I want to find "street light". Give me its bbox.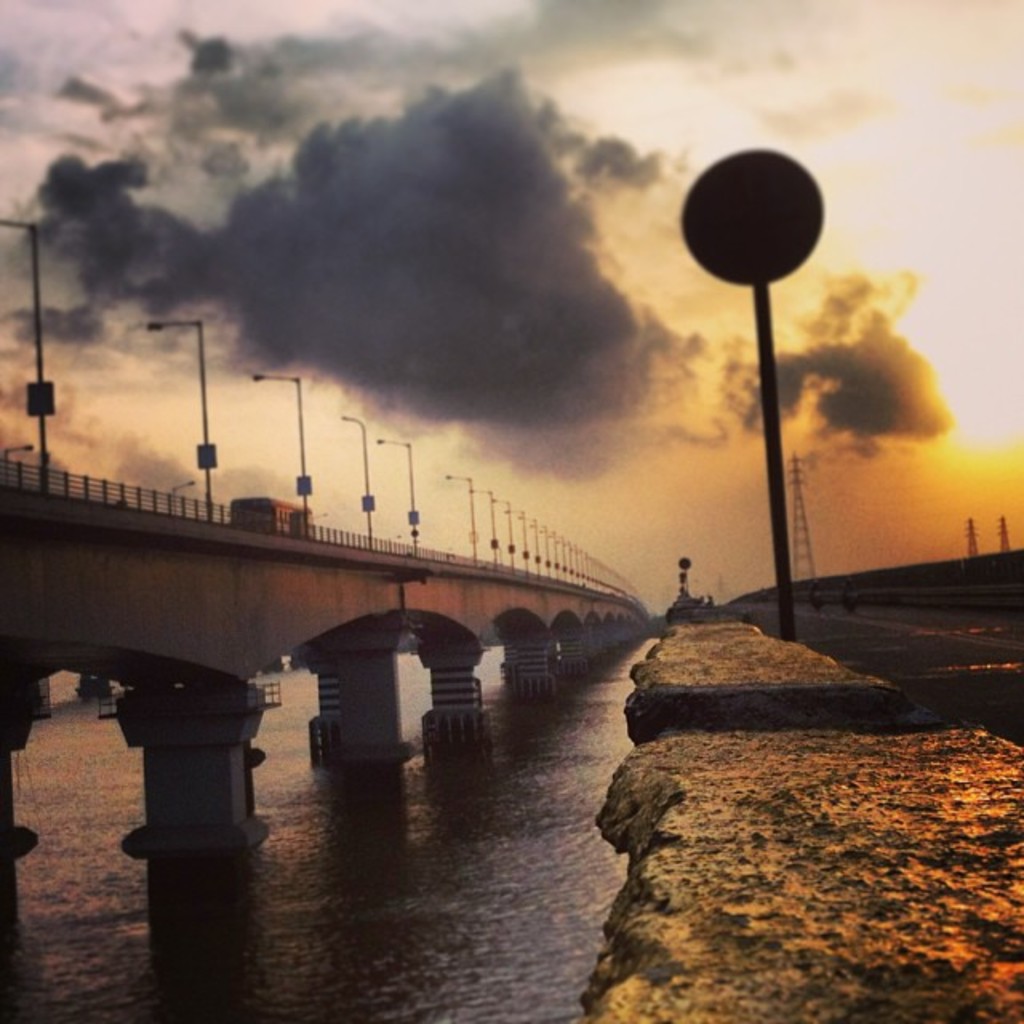
176, 474, 194, 507.
